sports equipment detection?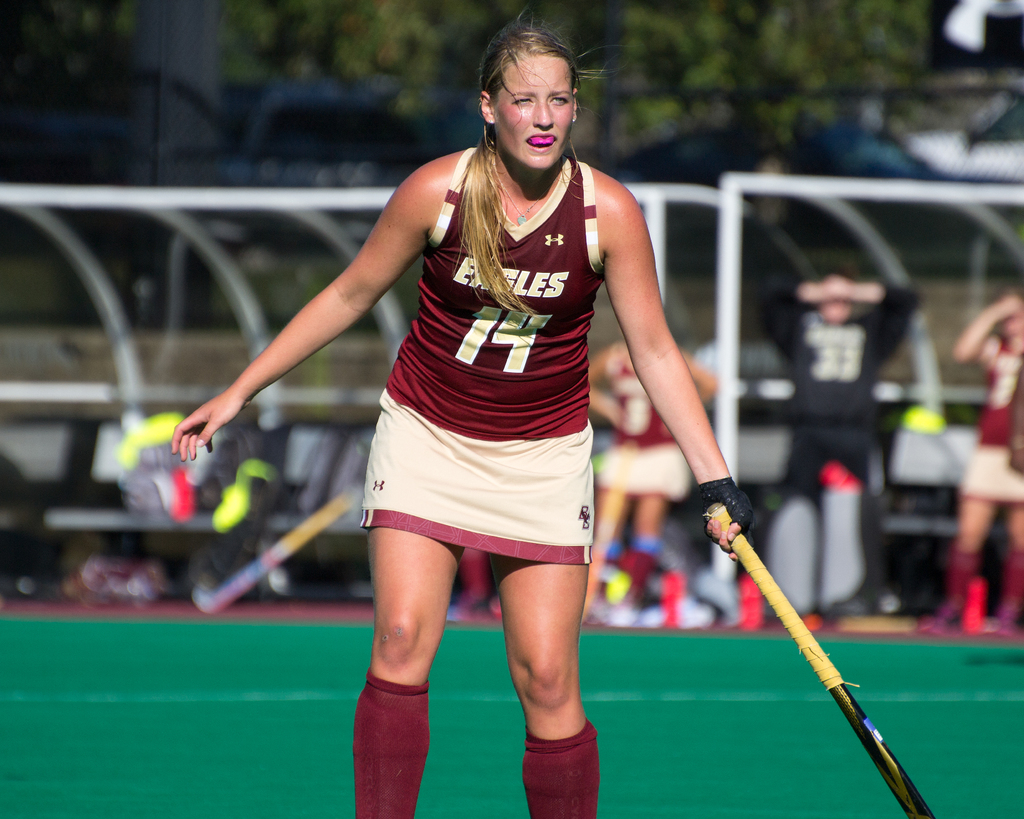
[x1=702, y1=502, x2=934, y2=818]
